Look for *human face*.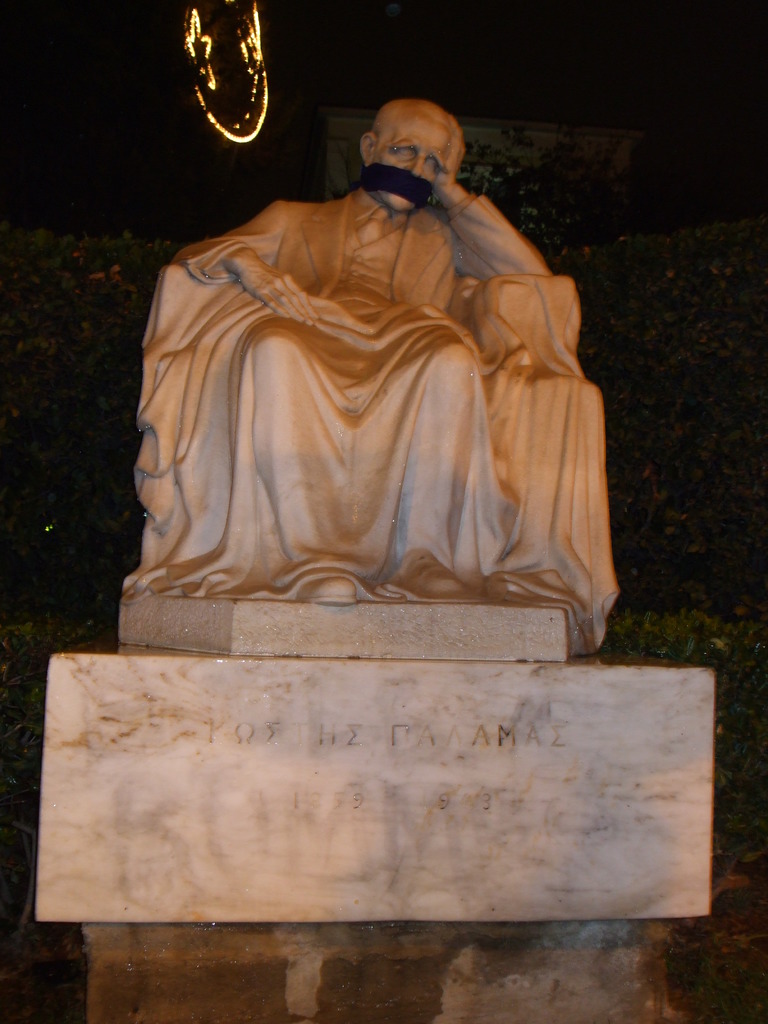
Found: box(374, 118, 450, 210).
